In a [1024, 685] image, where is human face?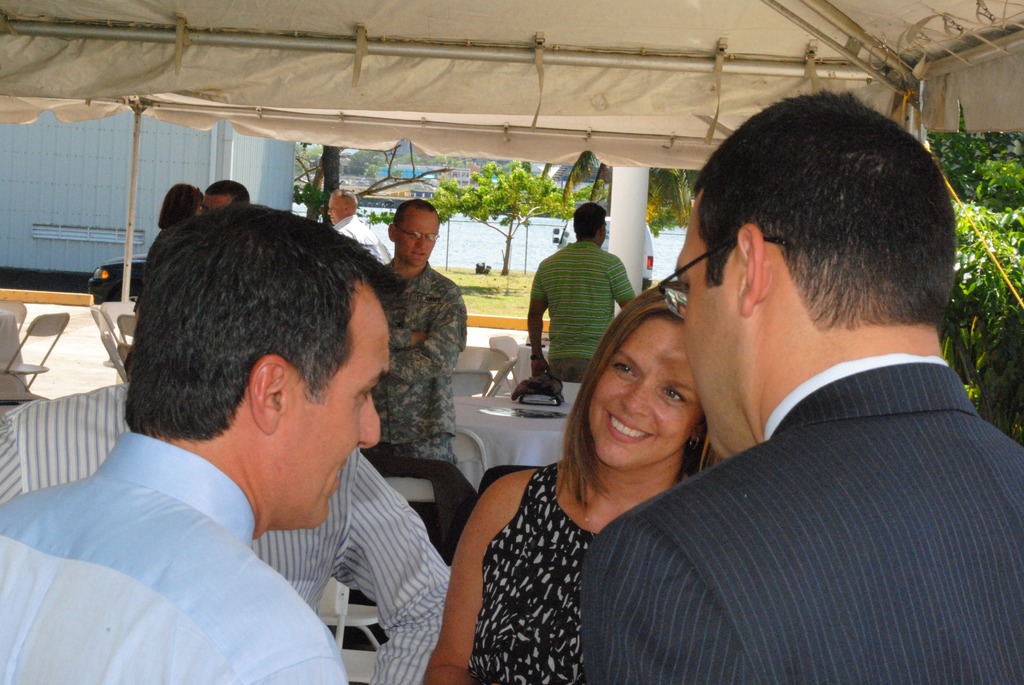
rect(328, 195, 348, 221).
